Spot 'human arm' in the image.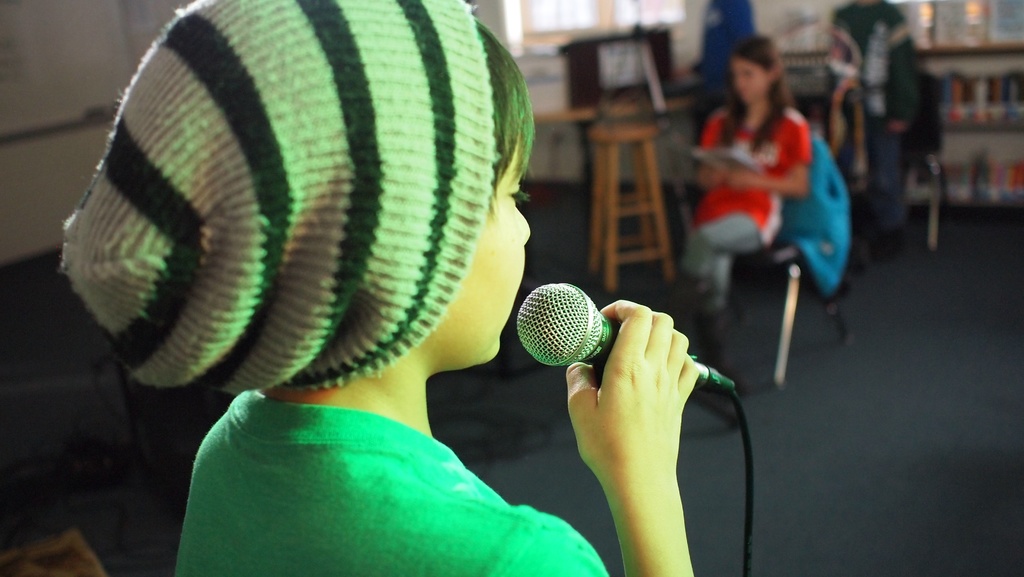
'human arm' found at (left=724, top=115, right=812, bottom=192).
